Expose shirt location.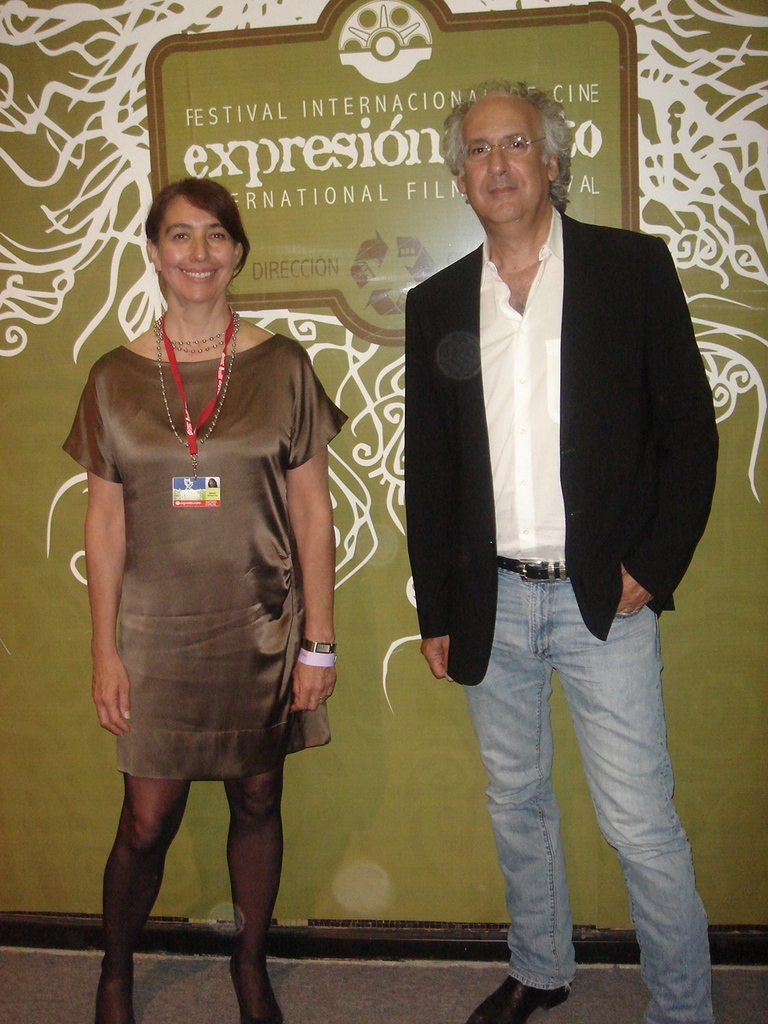
Exposed at left=476, top=209, right=566, bottom=569.
